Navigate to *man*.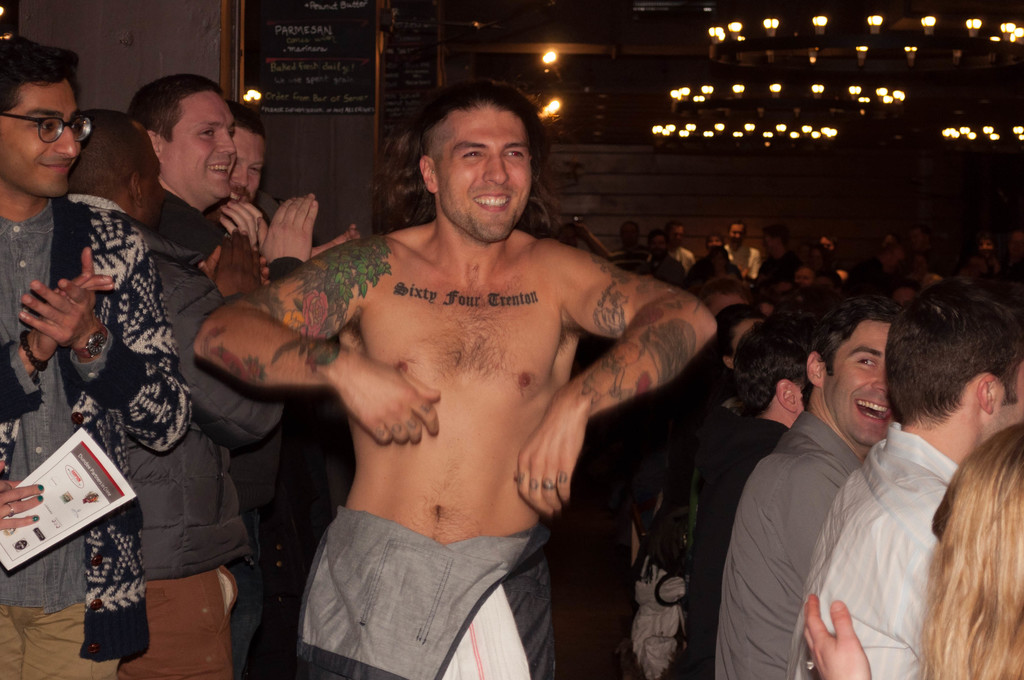
Navigation target: [left=201, top=106, right=285, bottom=254].
